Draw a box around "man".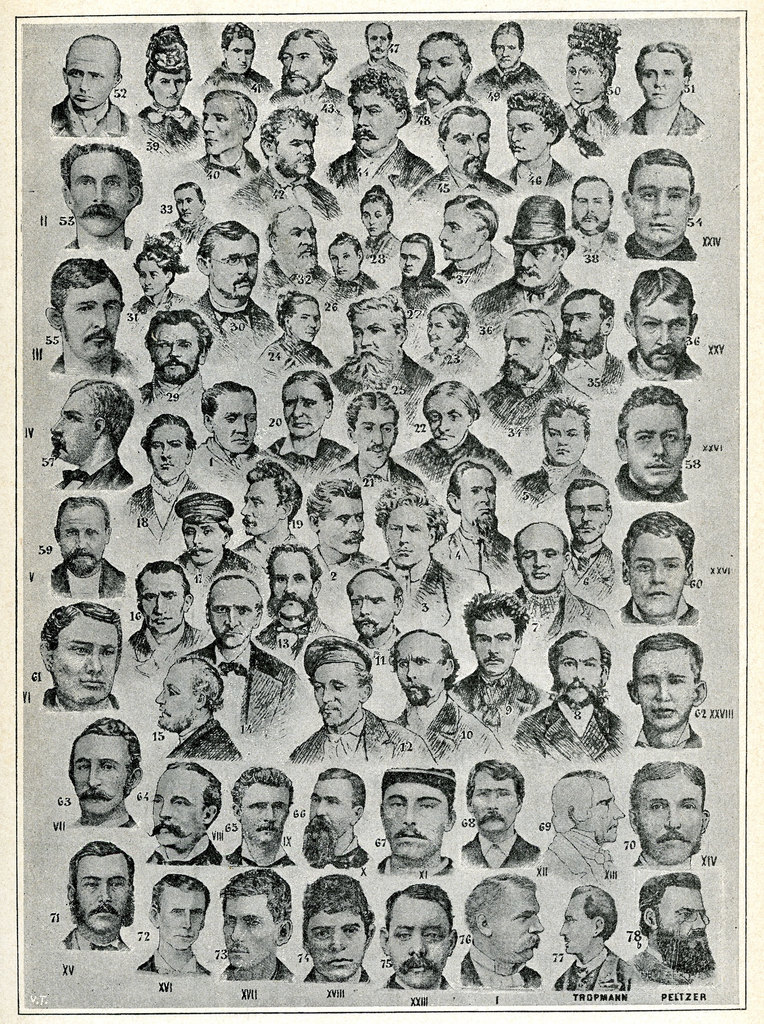
617:42:708:135.
